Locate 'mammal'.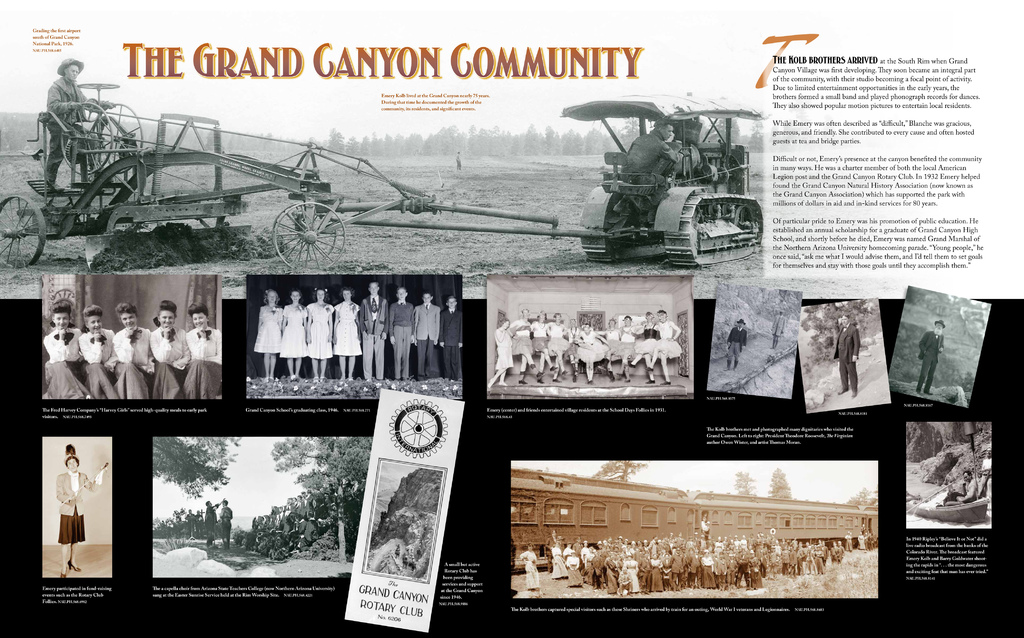
Bounding box: box=[917, 320, 945, 394].
